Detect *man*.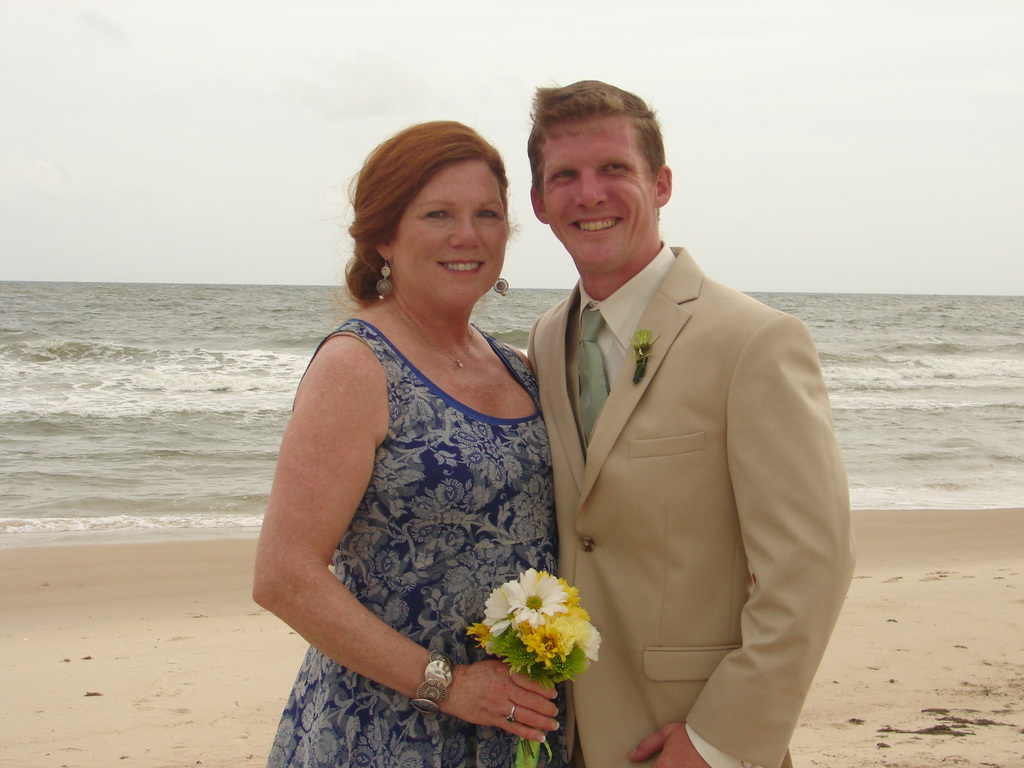
Detected at (513, 29, 826, 767).
